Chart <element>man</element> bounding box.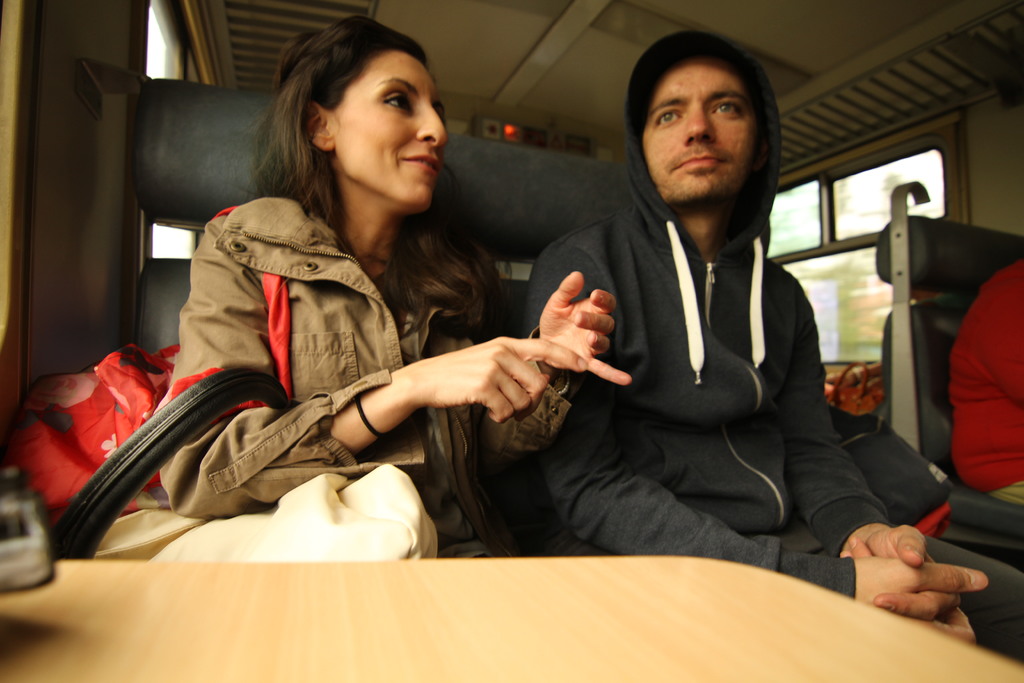
Charted: {"left": 523, "top": 26, "right": 1023, "bottom": 664}.
